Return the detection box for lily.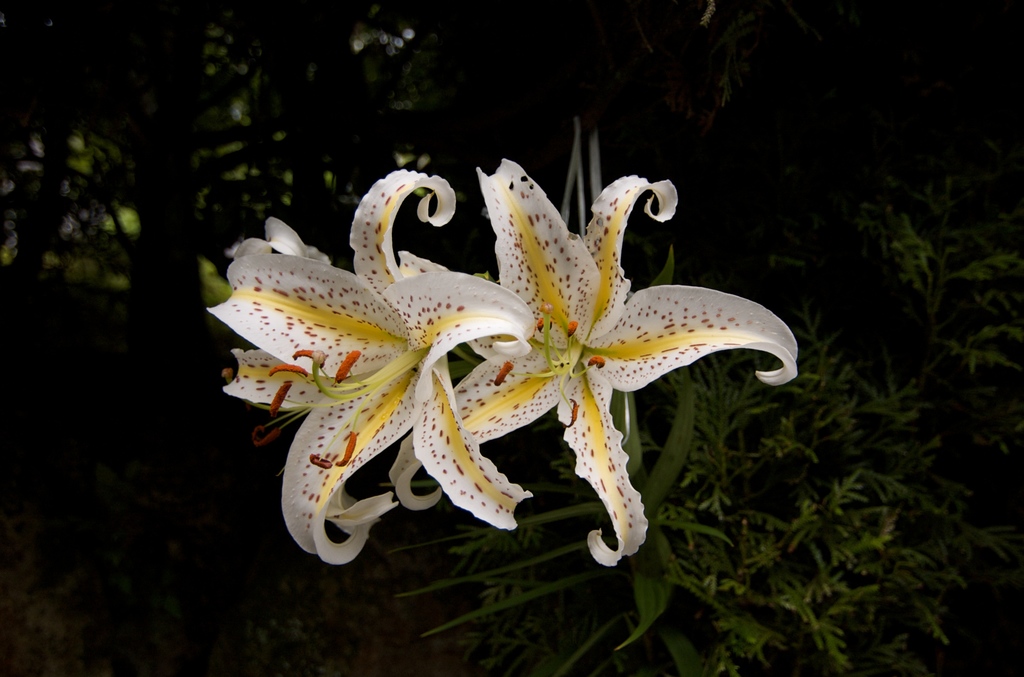
205,169,541,568.
